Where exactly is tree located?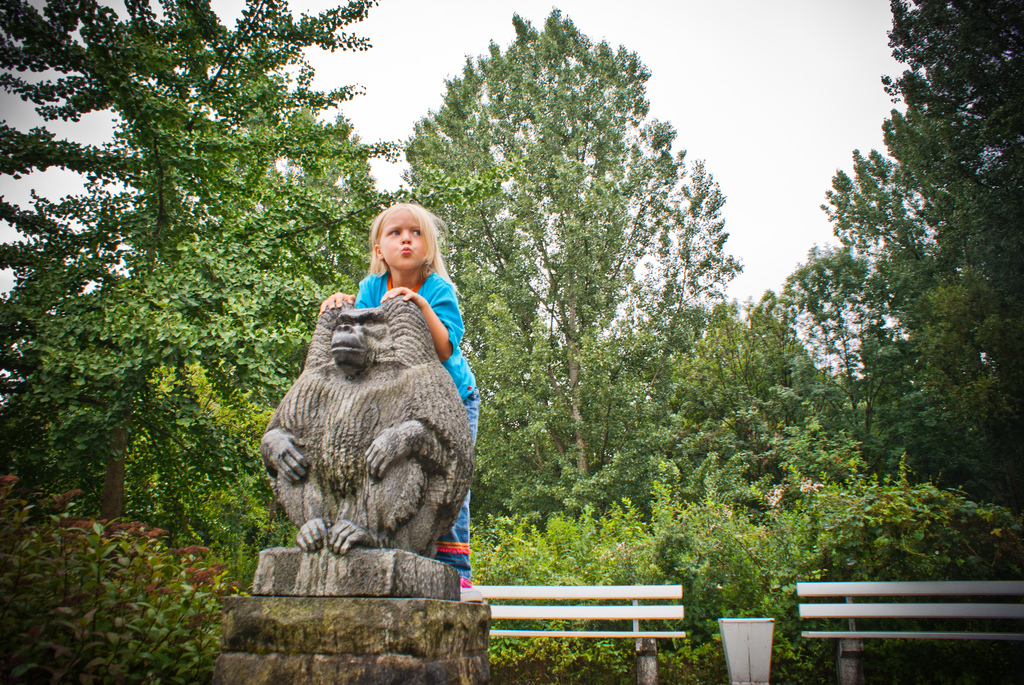
Its bounding box is (x1=812, y1=148, x2=938, y2=303).
